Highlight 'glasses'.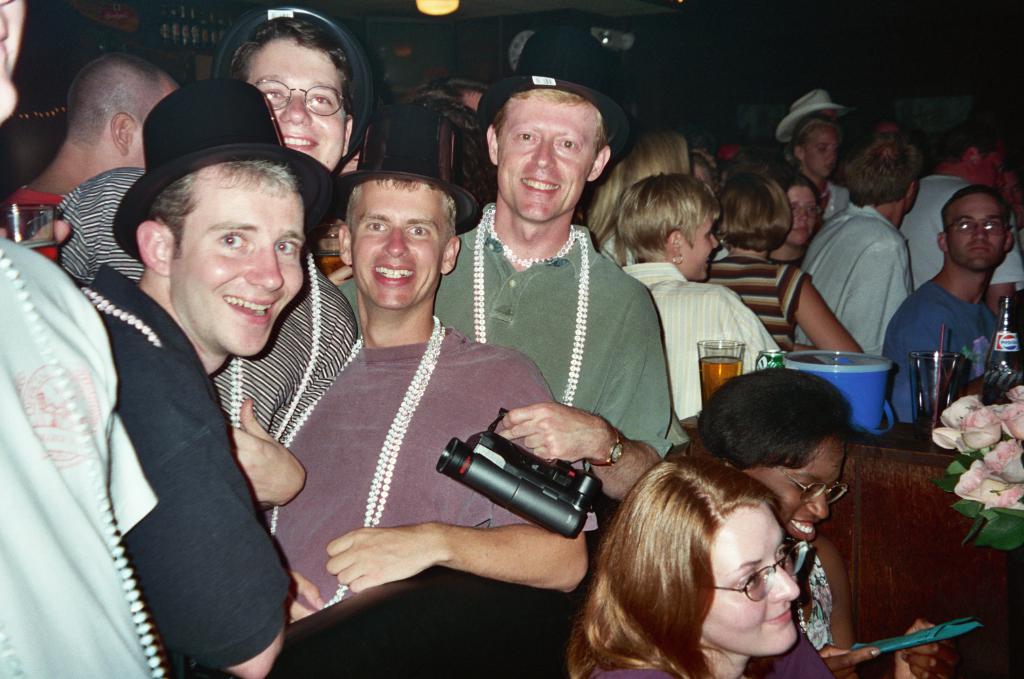
Highlighted region: {"x1": 791, "y1": 197, "x2": 827, "y2": 221}.
